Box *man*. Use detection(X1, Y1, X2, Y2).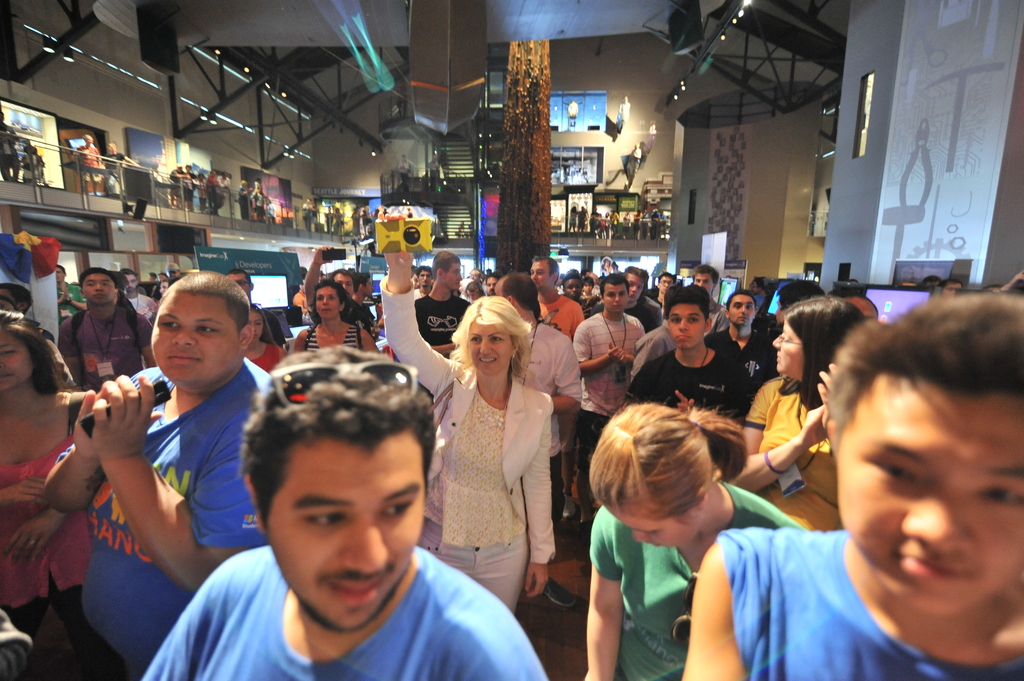
detection(589, 206, 600, 236).
